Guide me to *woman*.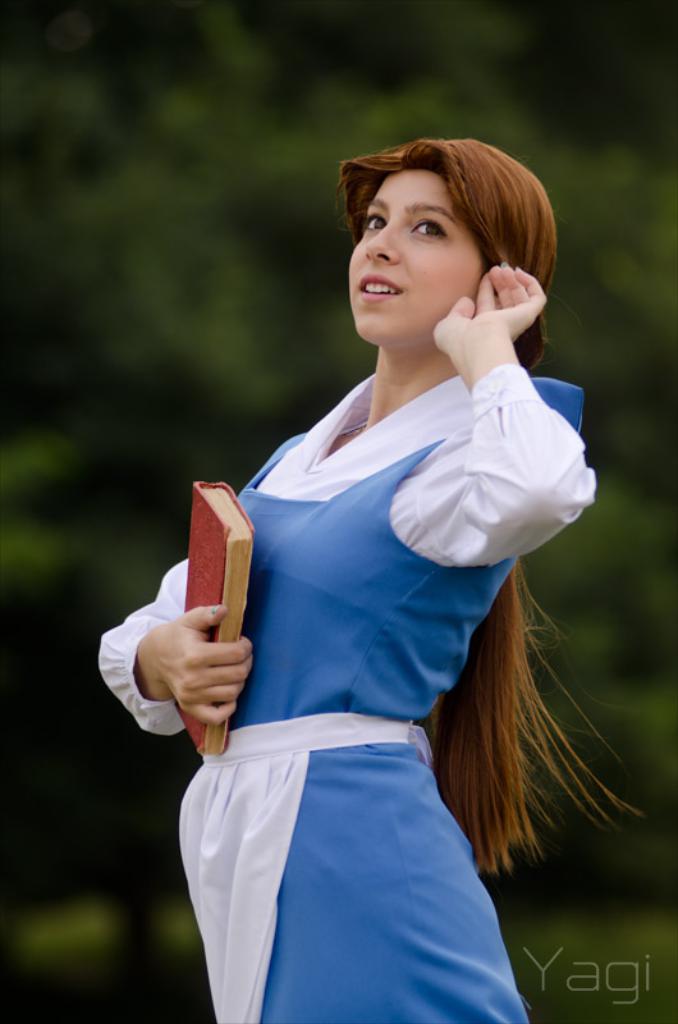
Guidance: rect(96, 132, 656, 1023).
